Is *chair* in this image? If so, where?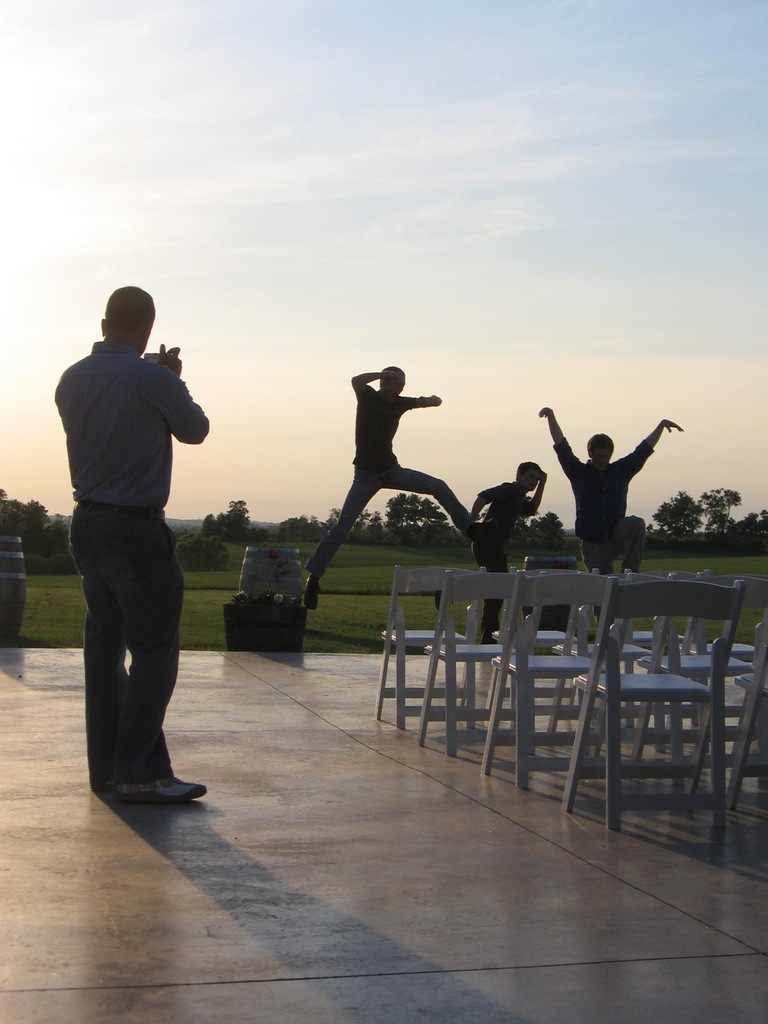
Yes, at [left=472, top=567, right=618, bottom=791].
